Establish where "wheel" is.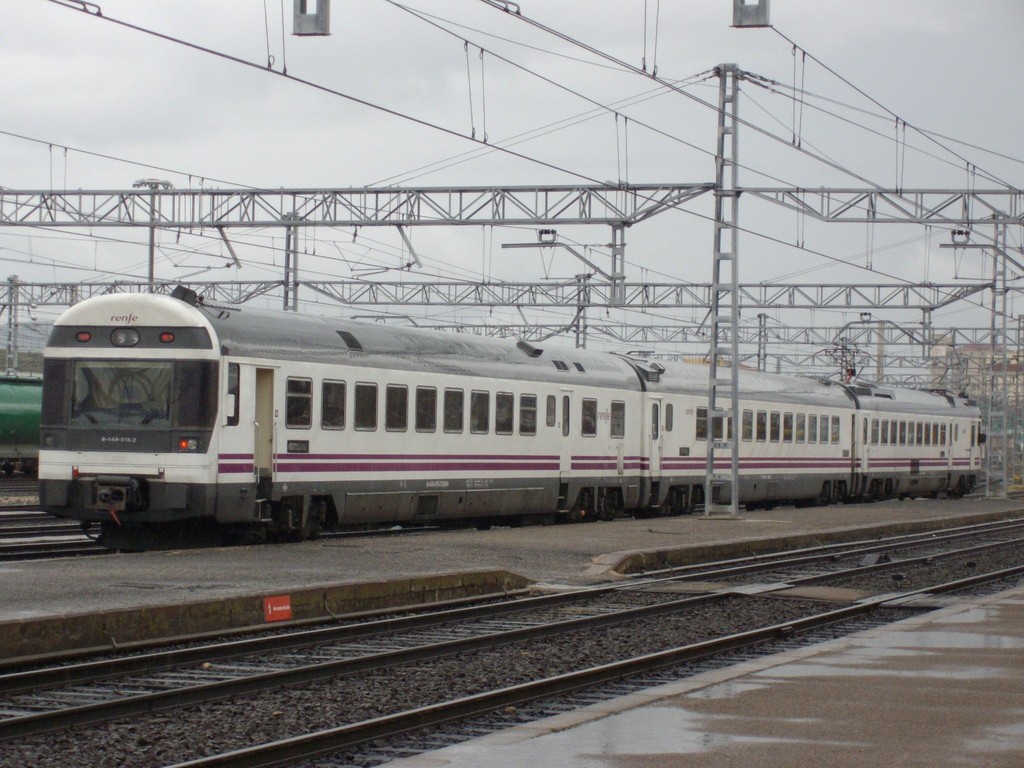
Established at 602,500,618,521.
